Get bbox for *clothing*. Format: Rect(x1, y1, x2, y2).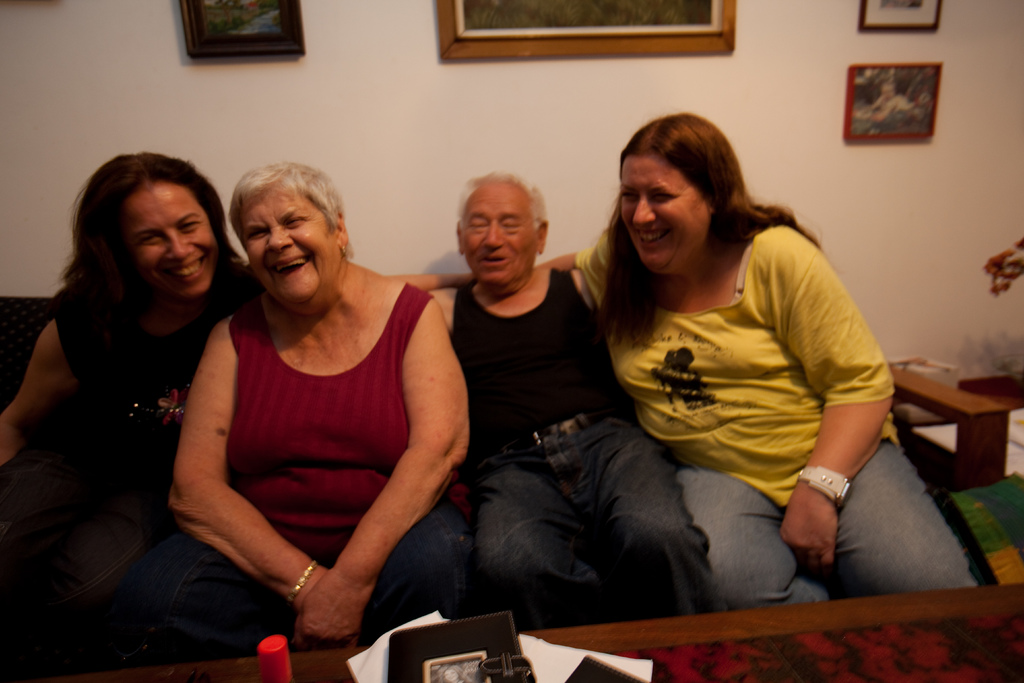
Rect(454, 272, 735, 623).
